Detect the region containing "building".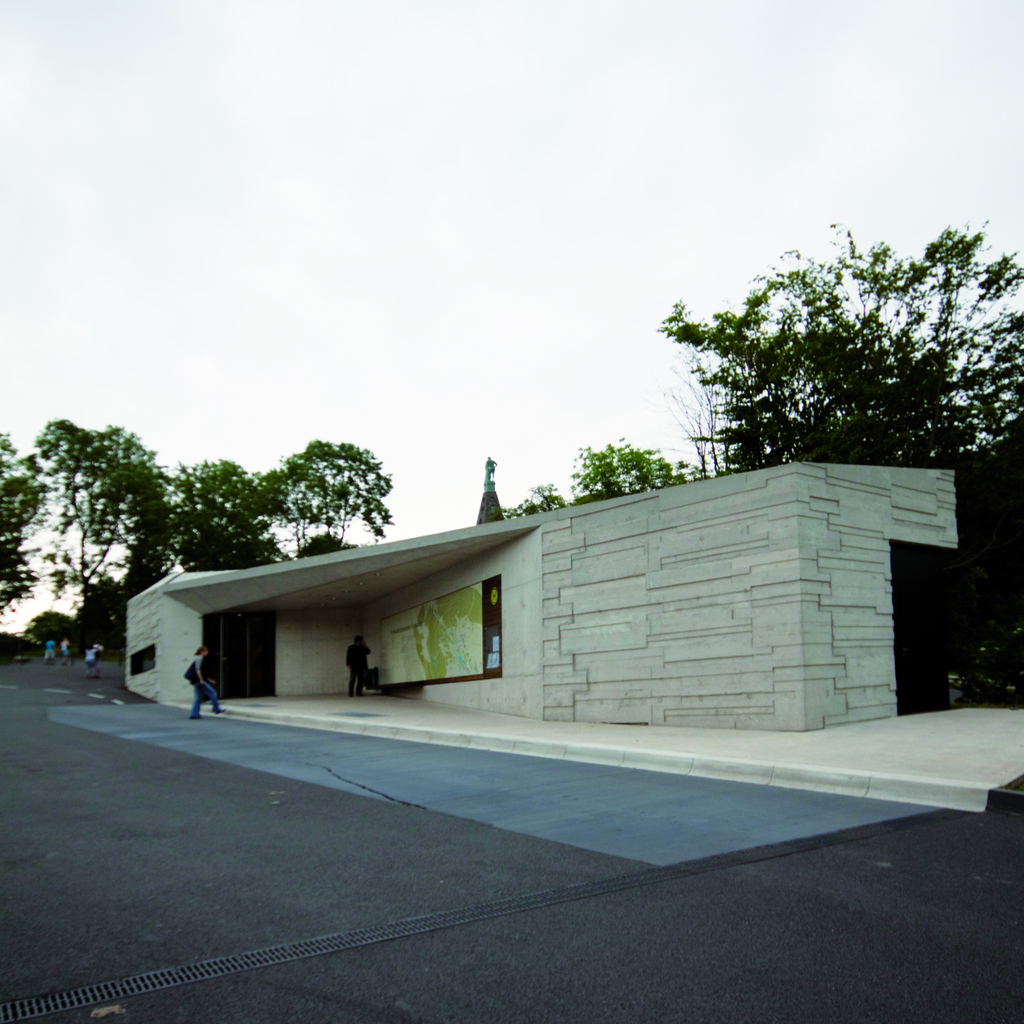
bbox(120, 474, 959, 728).
